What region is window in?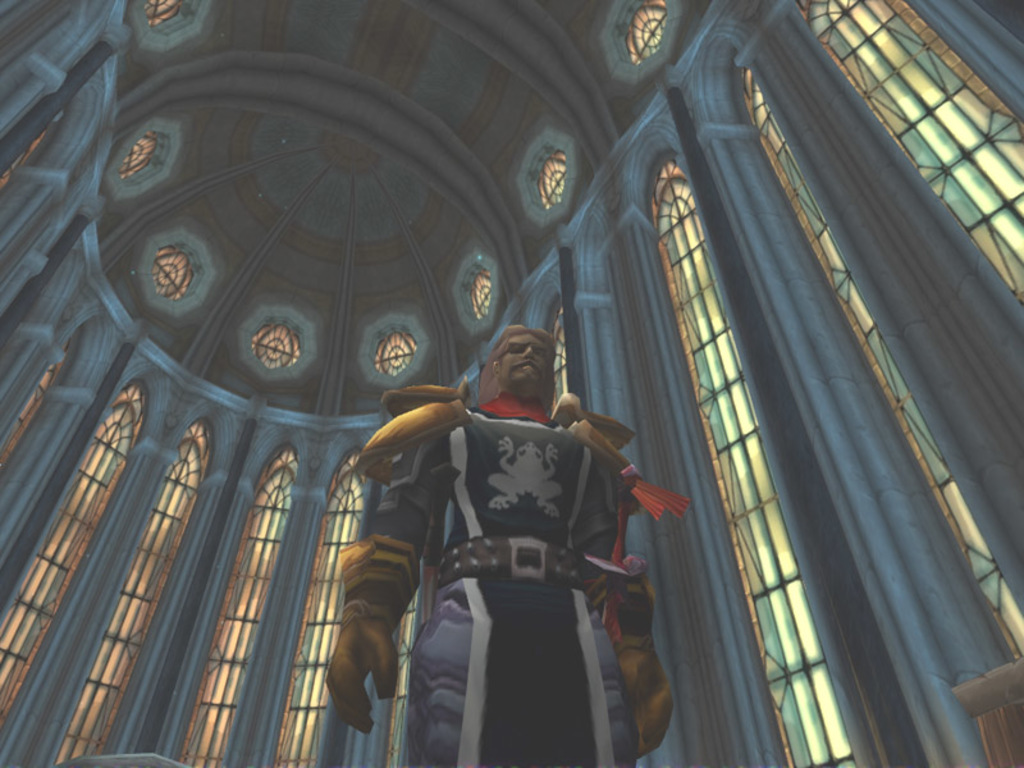
177,449,300,767.
